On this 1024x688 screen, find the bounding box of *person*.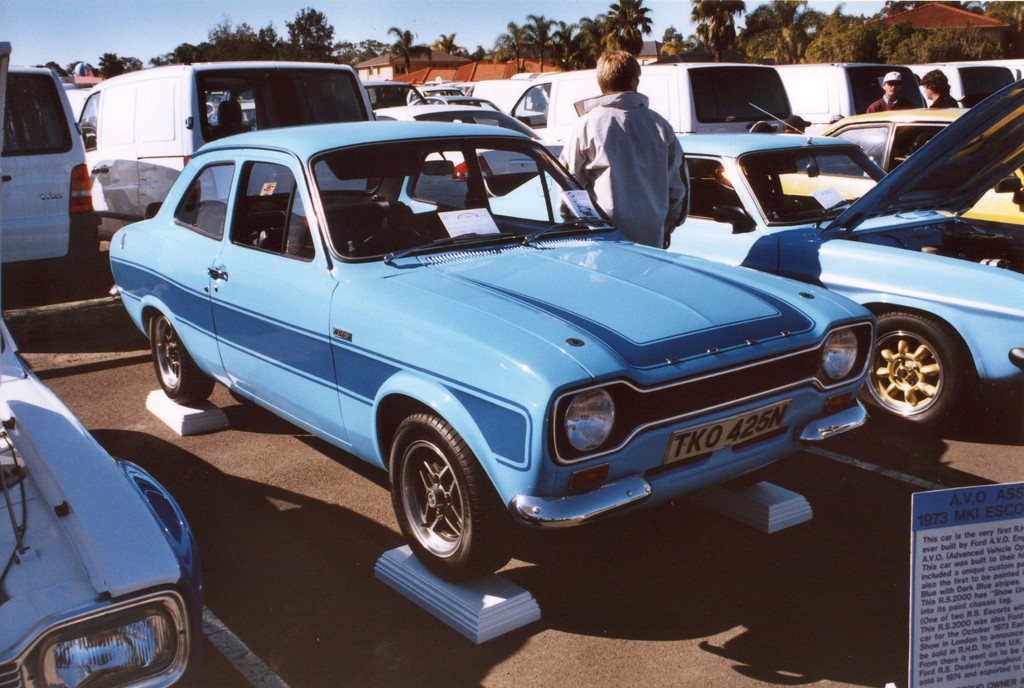
Bounding box: <bbox>920, 66, 961, 107</bbox>.
